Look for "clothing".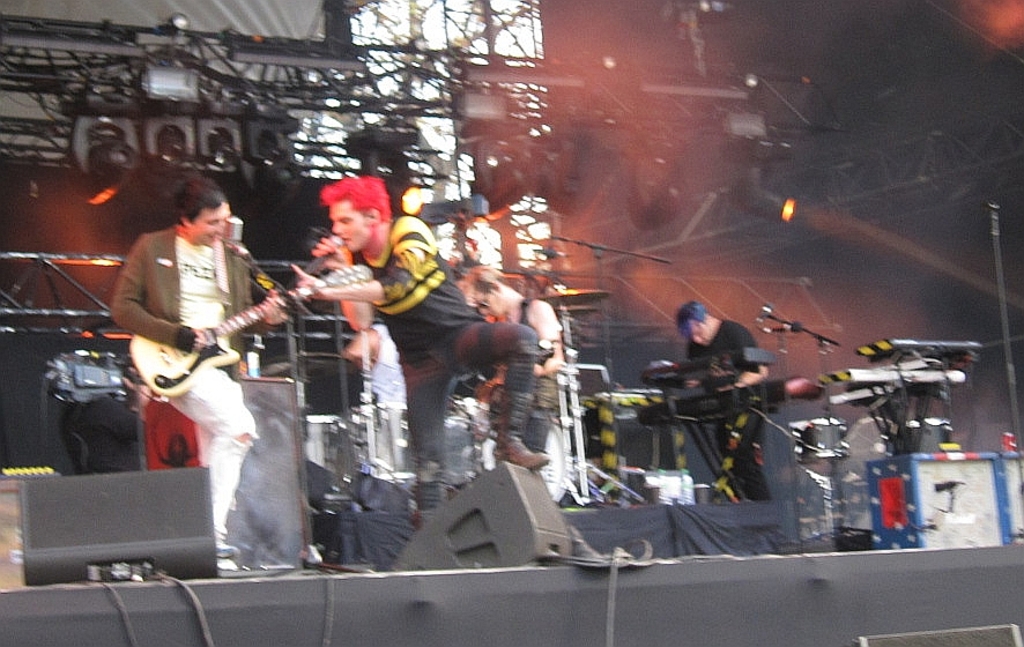
Found: select_region(683, 318, 767, 501).
